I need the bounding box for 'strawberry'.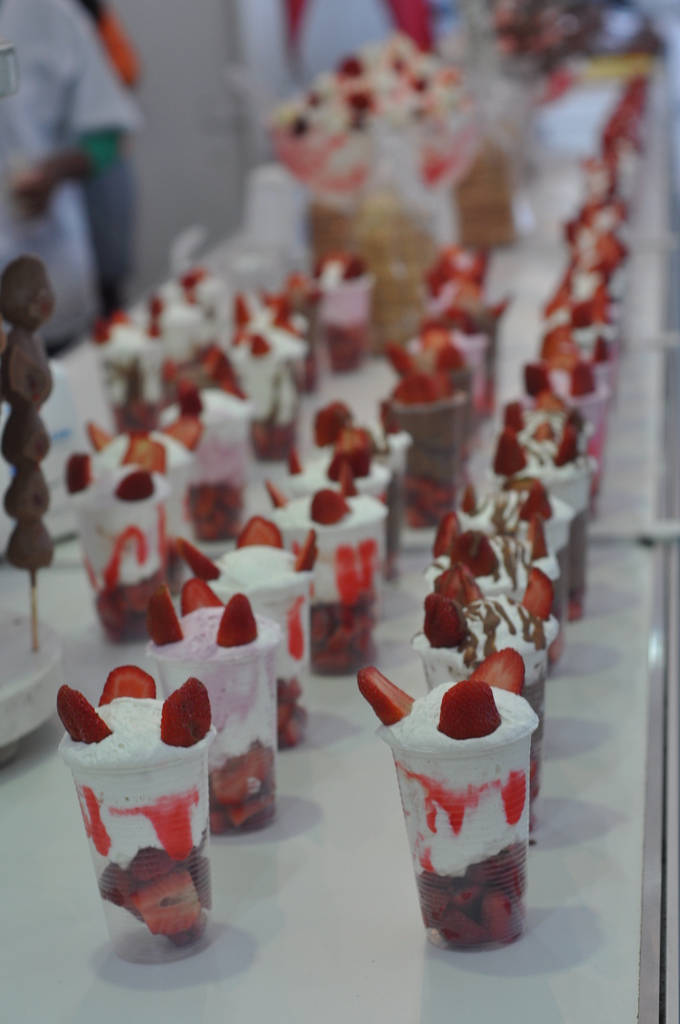
Here it is: {"left": 131, "top": 864, "right": 206, "bottom": 936}.
